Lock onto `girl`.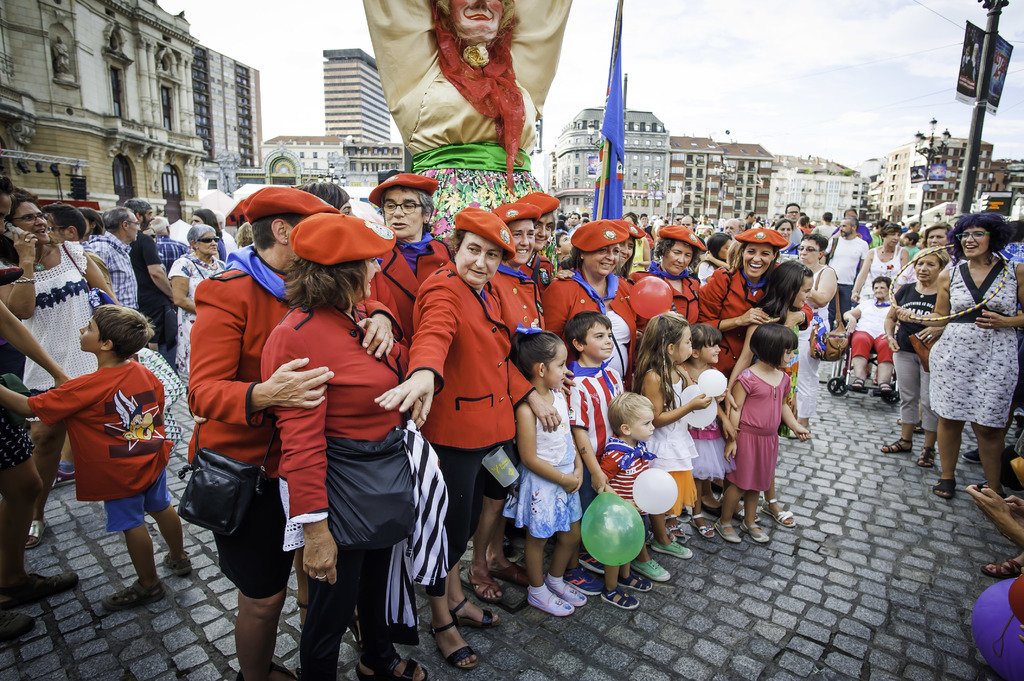
Locked: [x1=728, y1=324, x2=809, y2=545].
